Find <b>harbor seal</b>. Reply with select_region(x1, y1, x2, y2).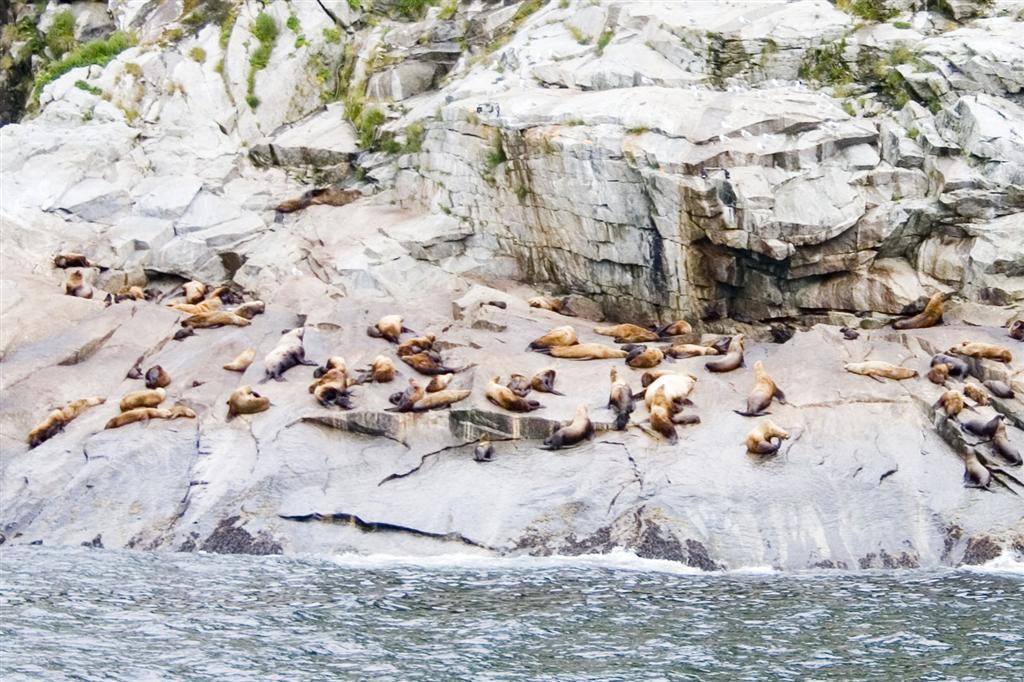
select_region(59, 267, 95, 300).
